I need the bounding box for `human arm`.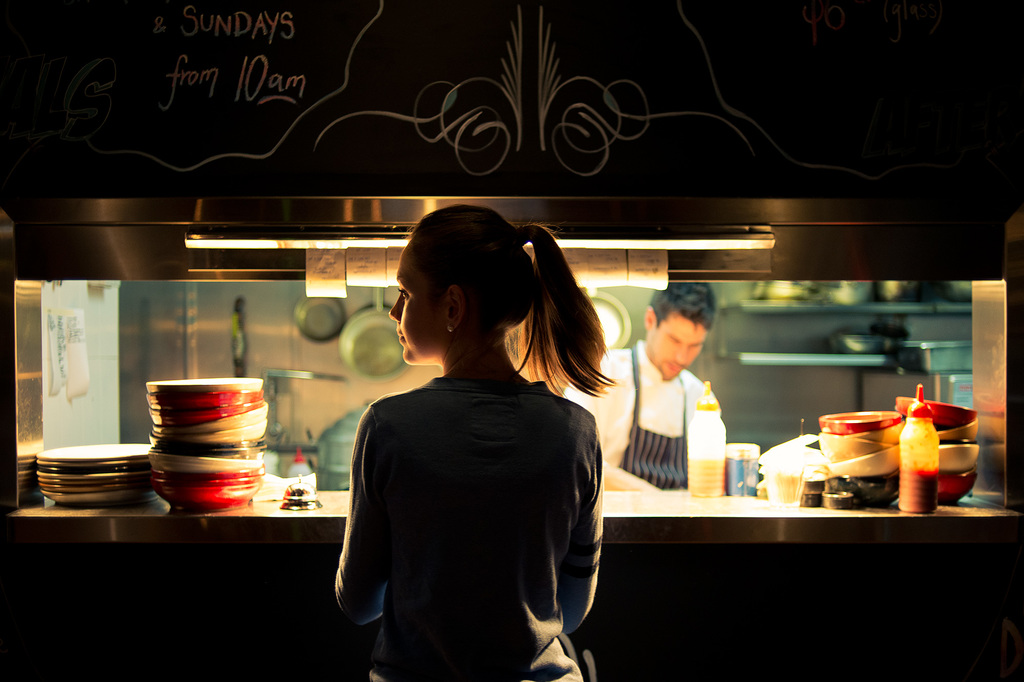
Here it is: (680, 381, 721, 493).
